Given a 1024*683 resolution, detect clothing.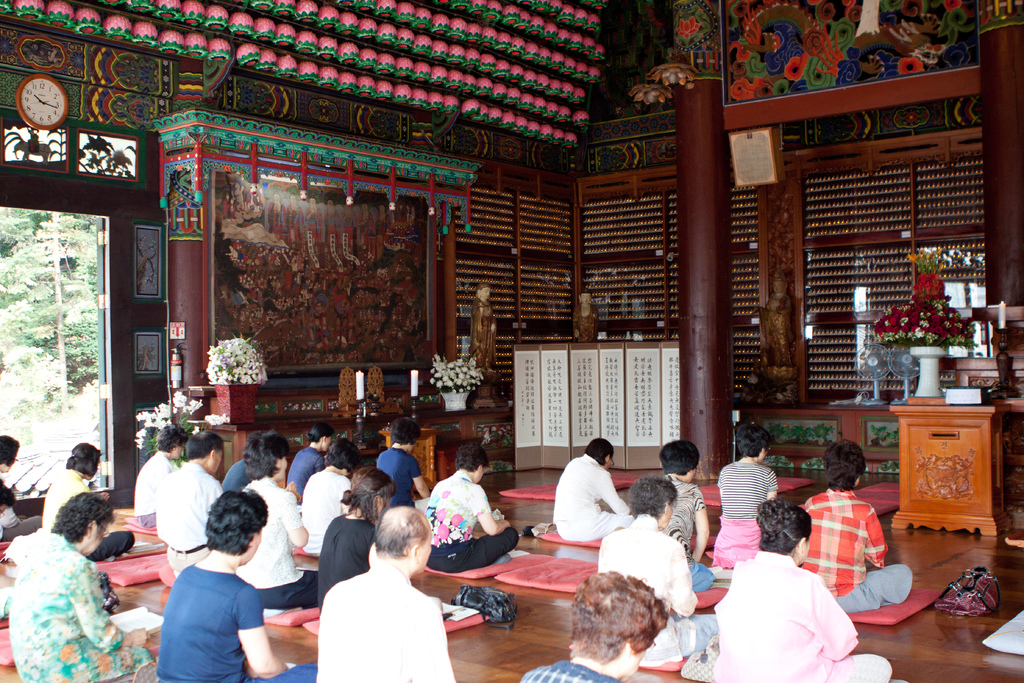
300, 473, 355, 557.
